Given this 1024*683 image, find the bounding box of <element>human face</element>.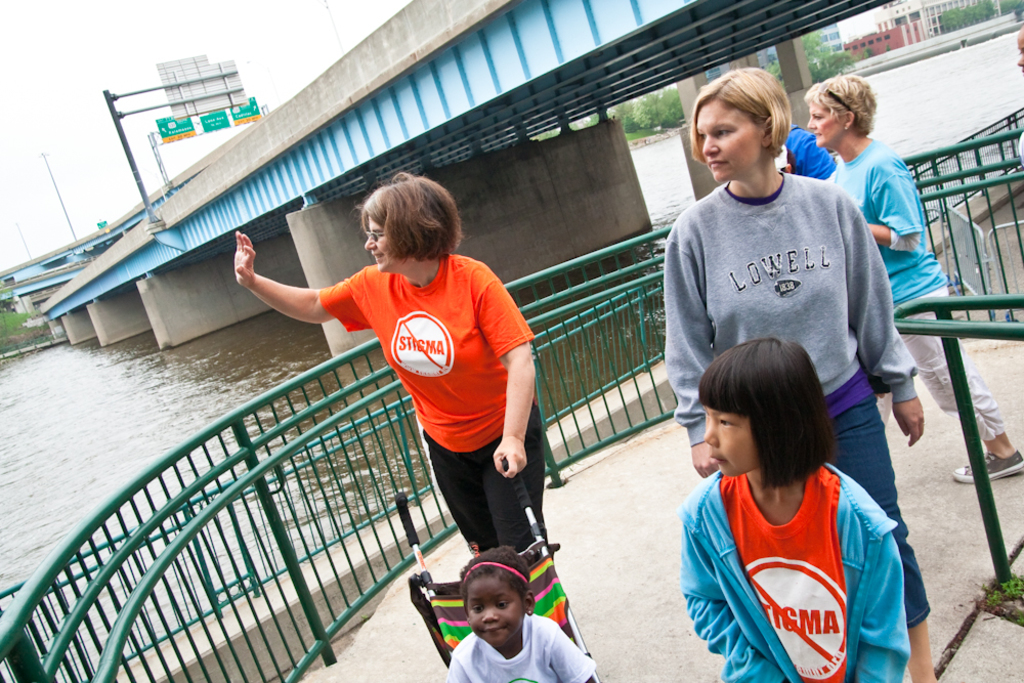
bbox=(702, 408, 753, 478).
